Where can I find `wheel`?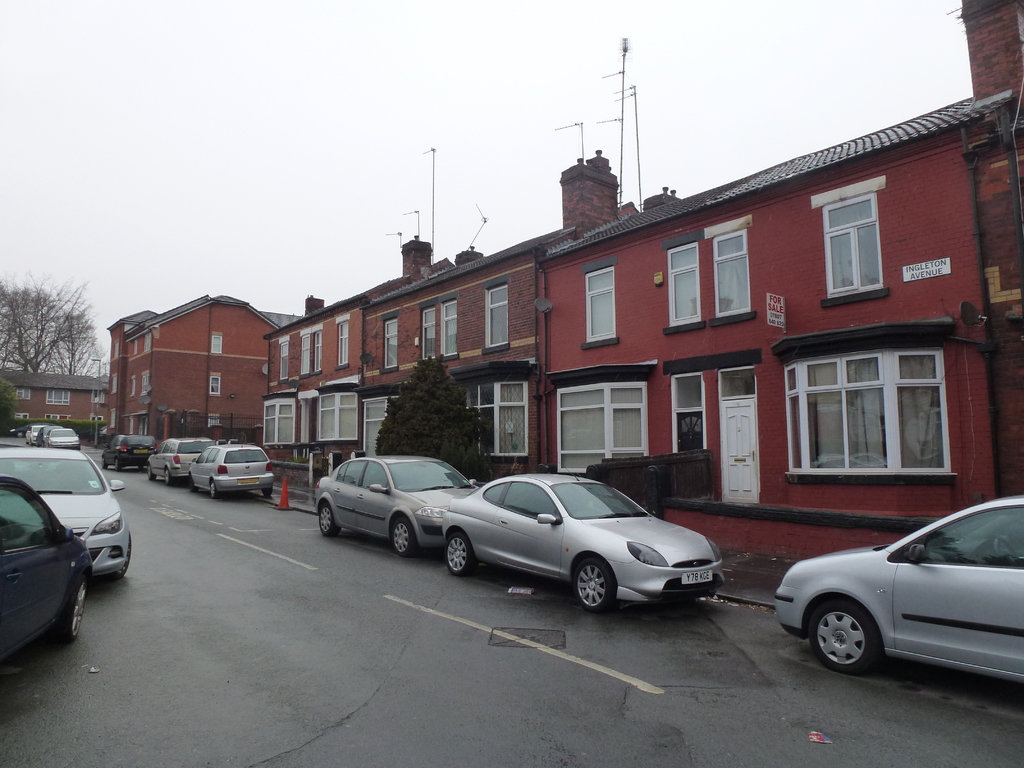
You can find it at bbox=[391, 518, 412, 555].
